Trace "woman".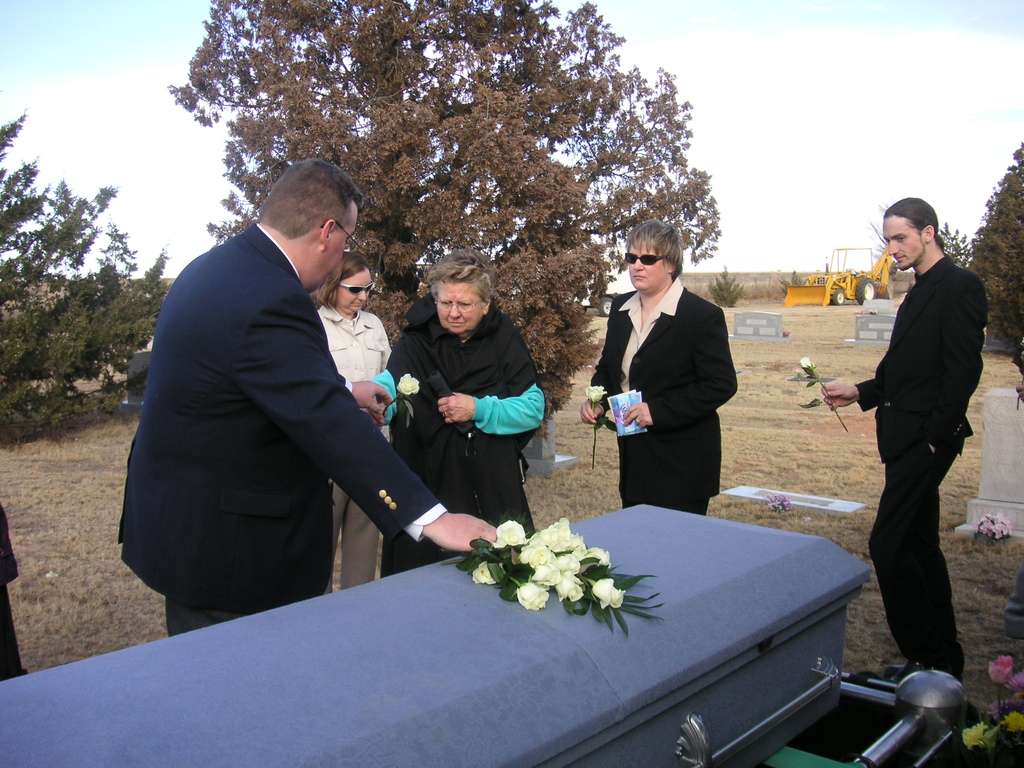
Traced to locate(372, 241, 557, 610).
